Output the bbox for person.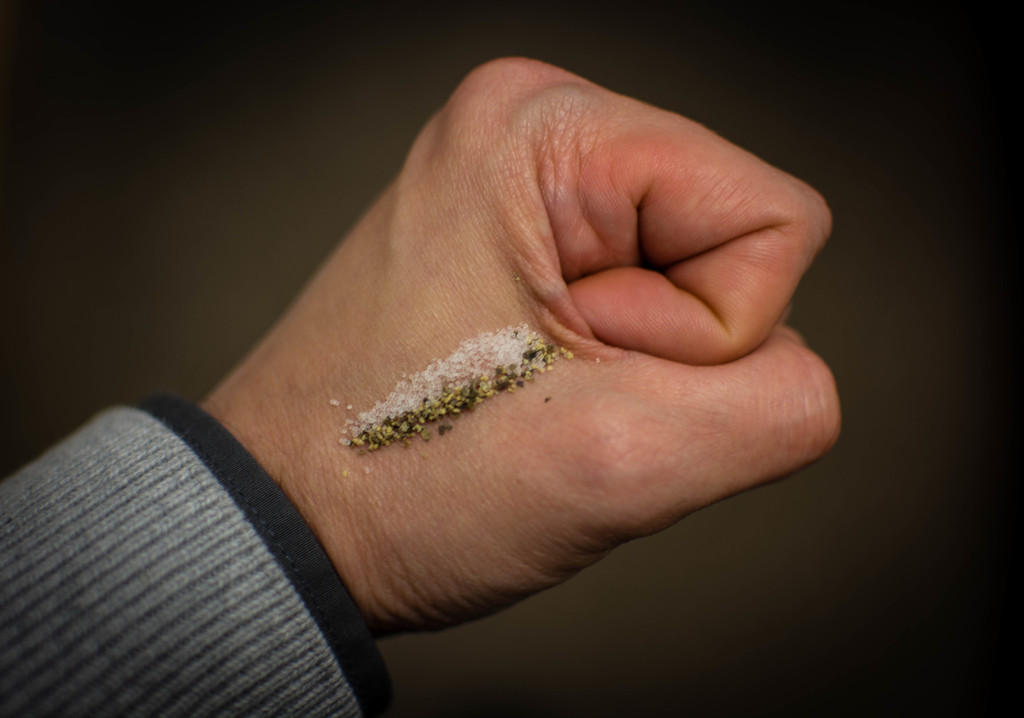
<region>0, 53, 845, 717</region>.
